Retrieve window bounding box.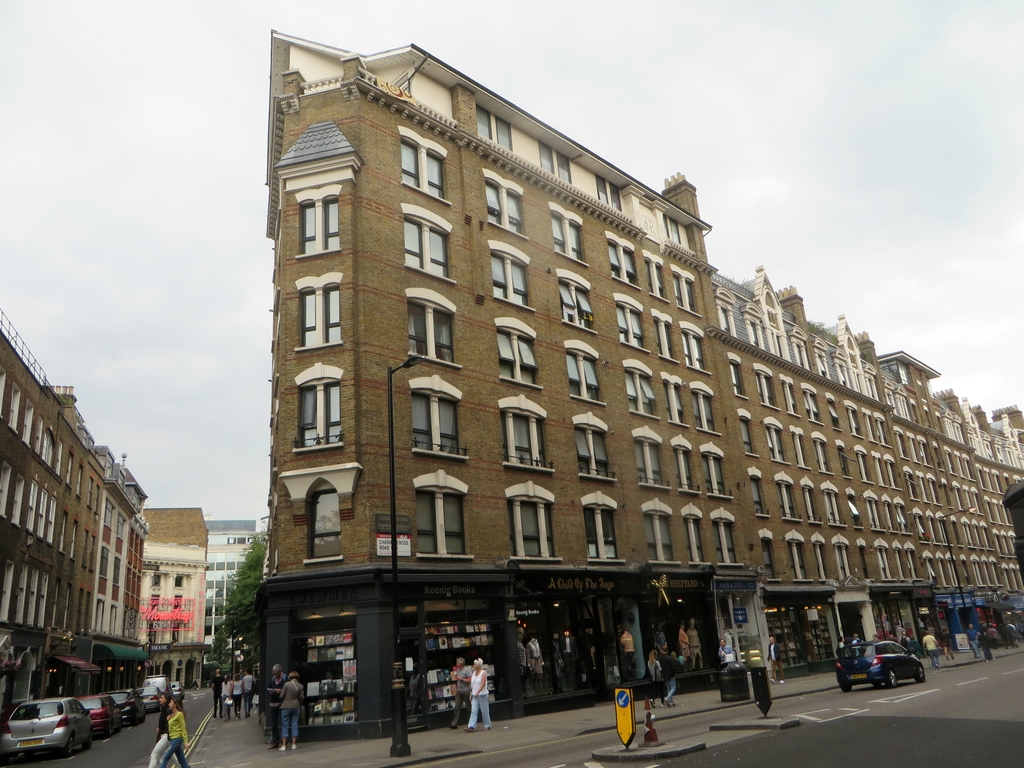
Bounding box: 476, 104, 516, 157.
